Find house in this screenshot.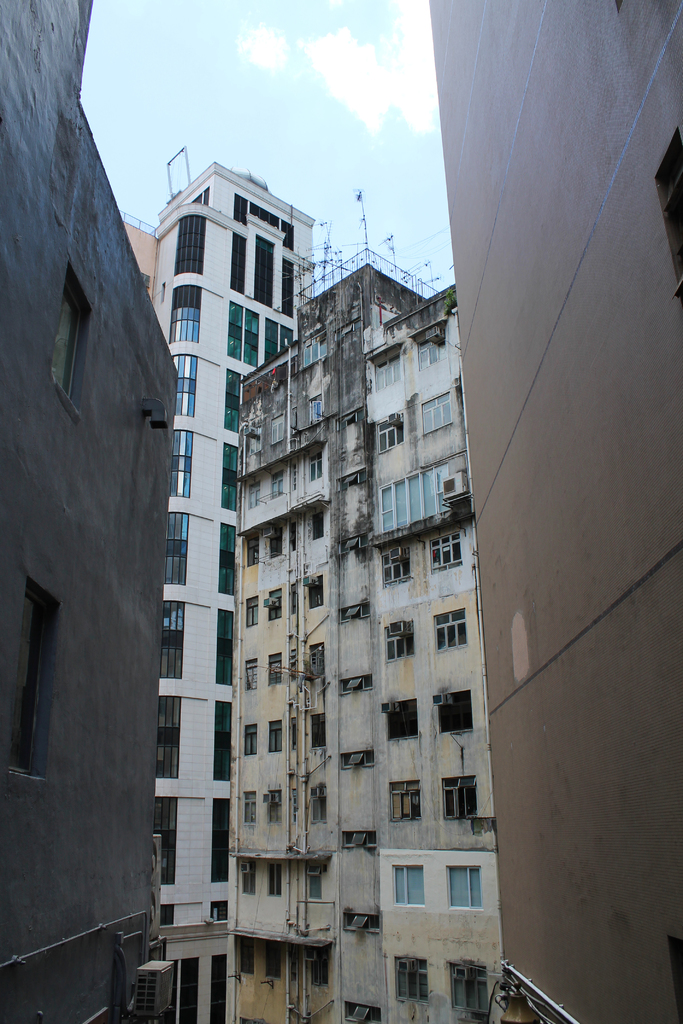
The bounding box for house is (left=222, top=244, right=457, bottom=1023).
